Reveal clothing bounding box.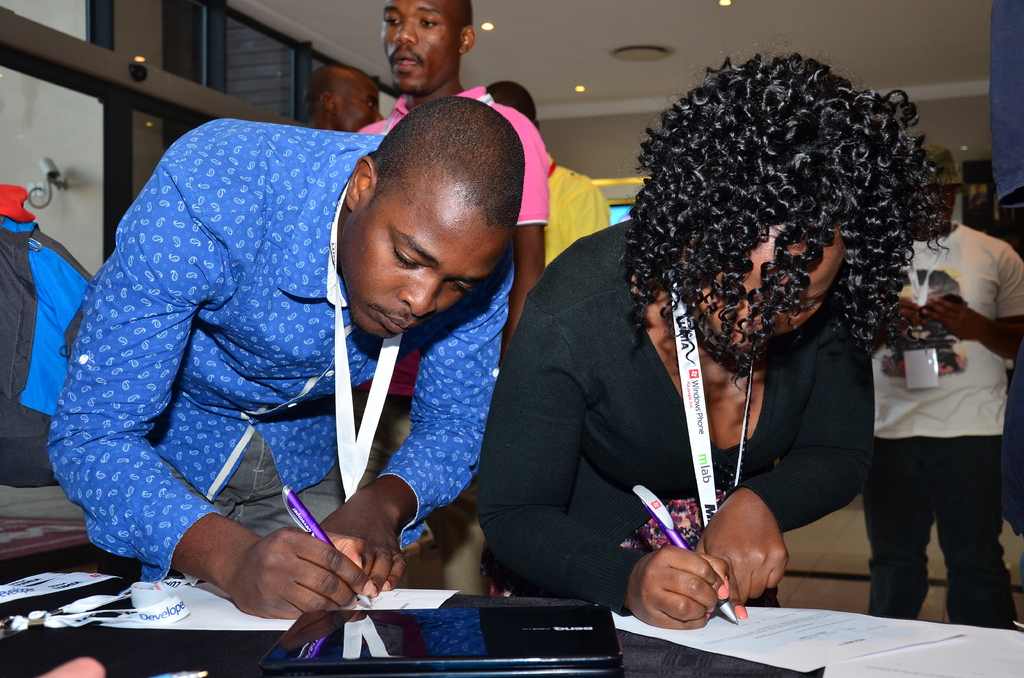
Revealed: l=356, t=85, r=550, b=596.
